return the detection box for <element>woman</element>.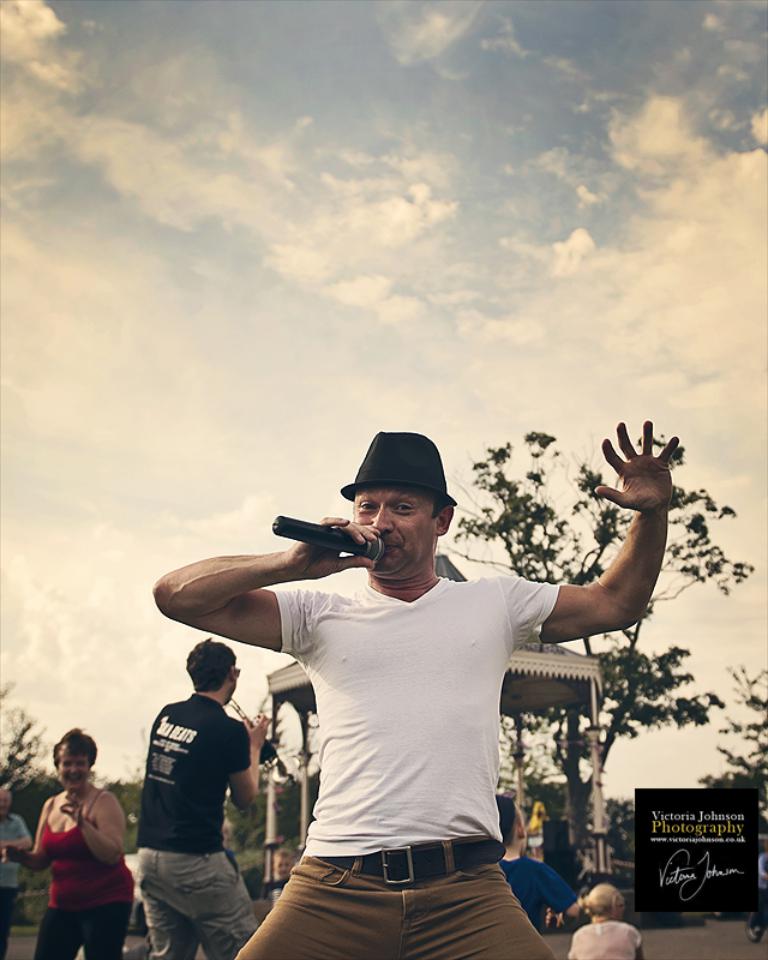
[x1=17, y1=725, x2=132, y2=952].
